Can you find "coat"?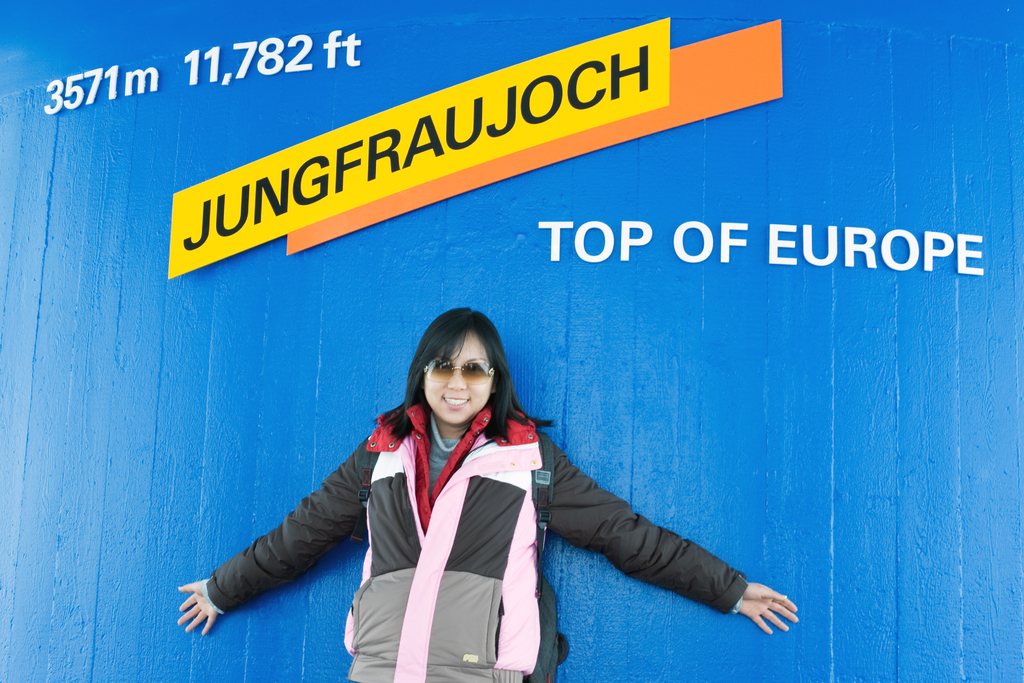
Yes, bounding box: bbox=(233, 363, 706, 650).
